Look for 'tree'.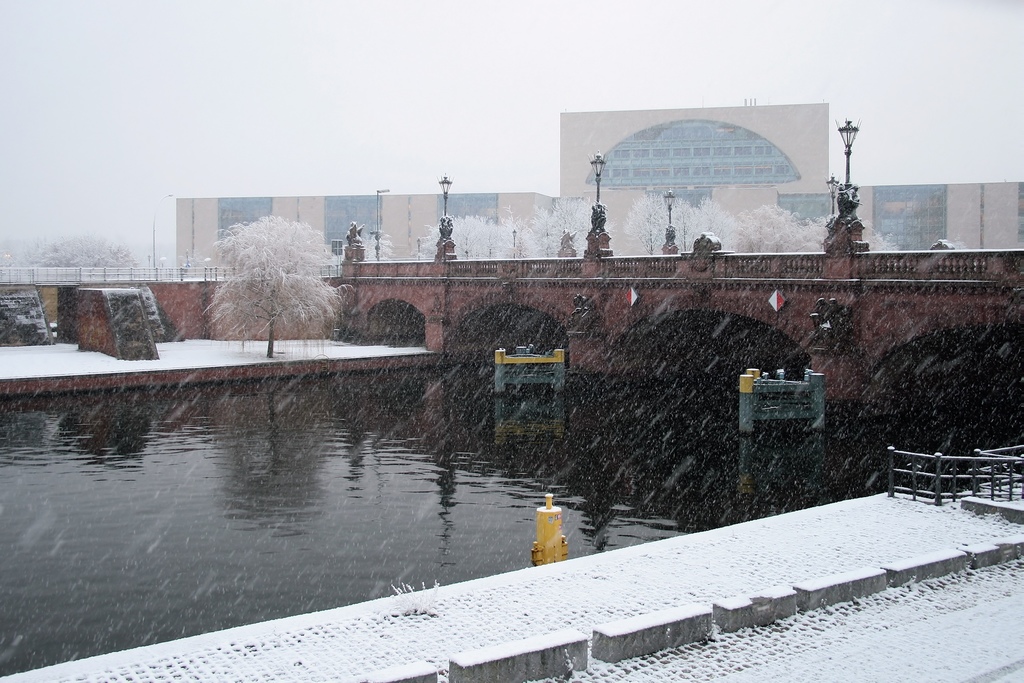
Found: [x1=188, y1=211, x2=361, y2=363].
